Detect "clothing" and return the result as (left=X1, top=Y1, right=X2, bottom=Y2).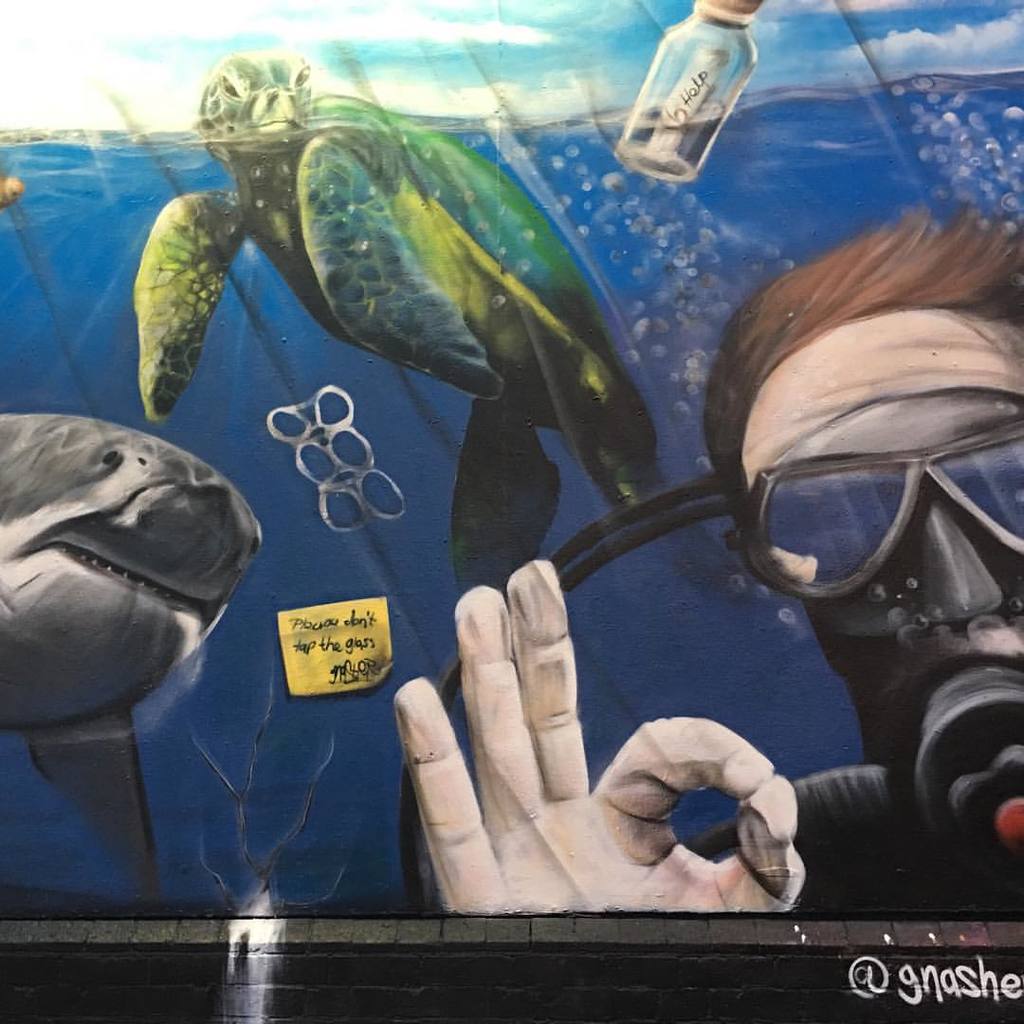
(left=370, top=712, right=1023, bottom=918).
